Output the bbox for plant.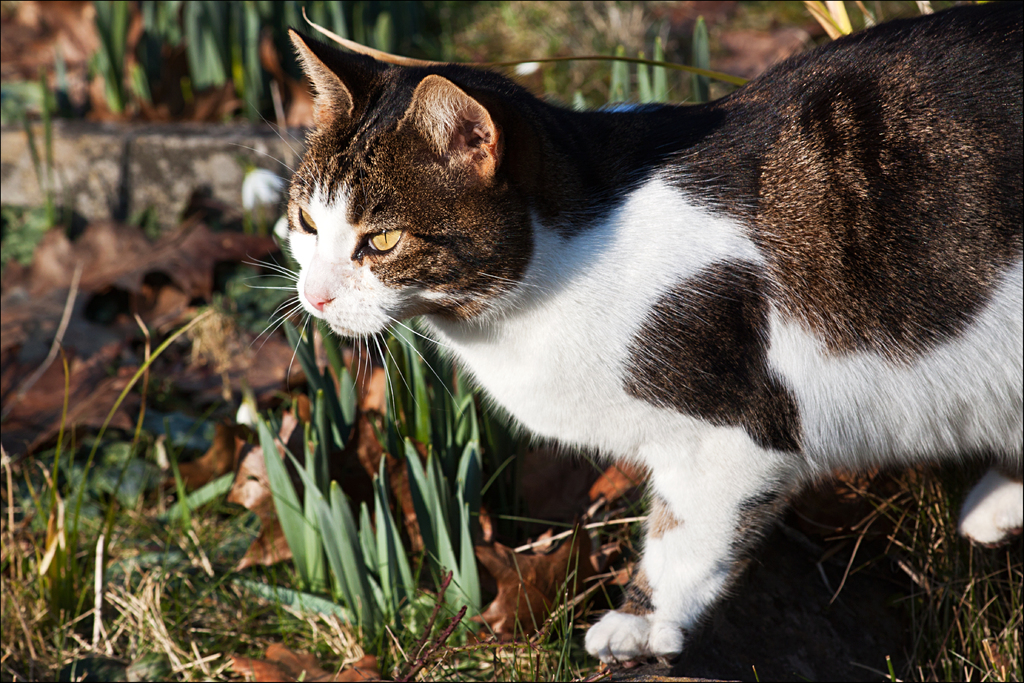
crop(813, 0, 897, 45).
